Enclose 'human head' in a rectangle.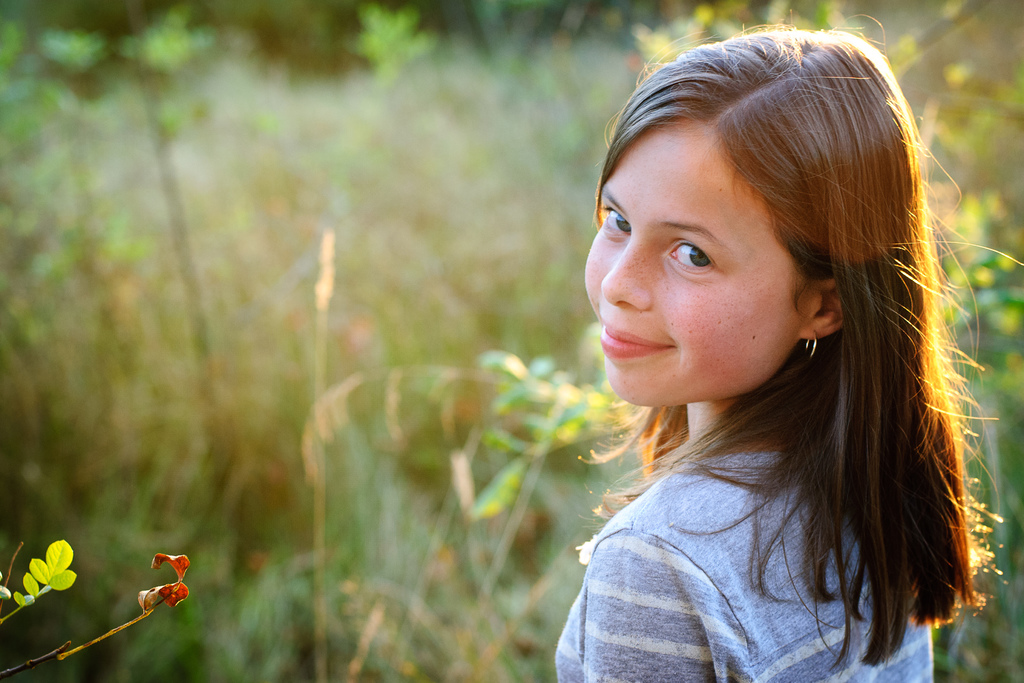
[x1=595, y1=32, x2=924, y2=431].
